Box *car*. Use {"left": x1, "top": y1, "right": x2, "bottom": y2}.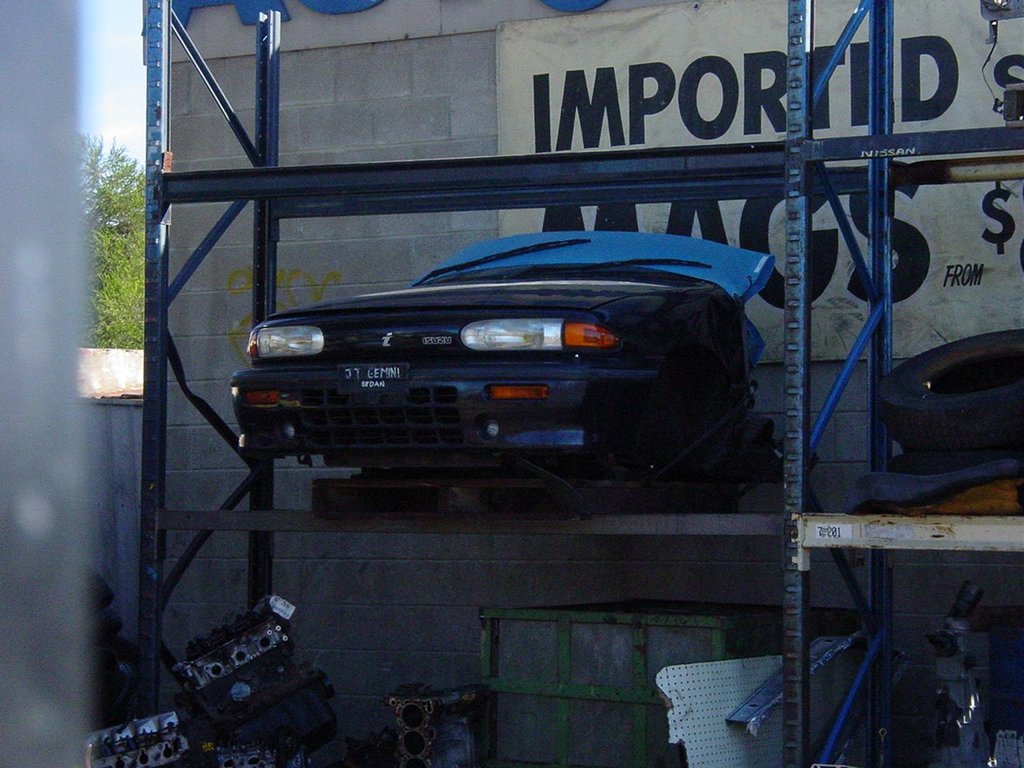
{"left": 230, "top": 230, "right": 768, "bottom": 496}.
